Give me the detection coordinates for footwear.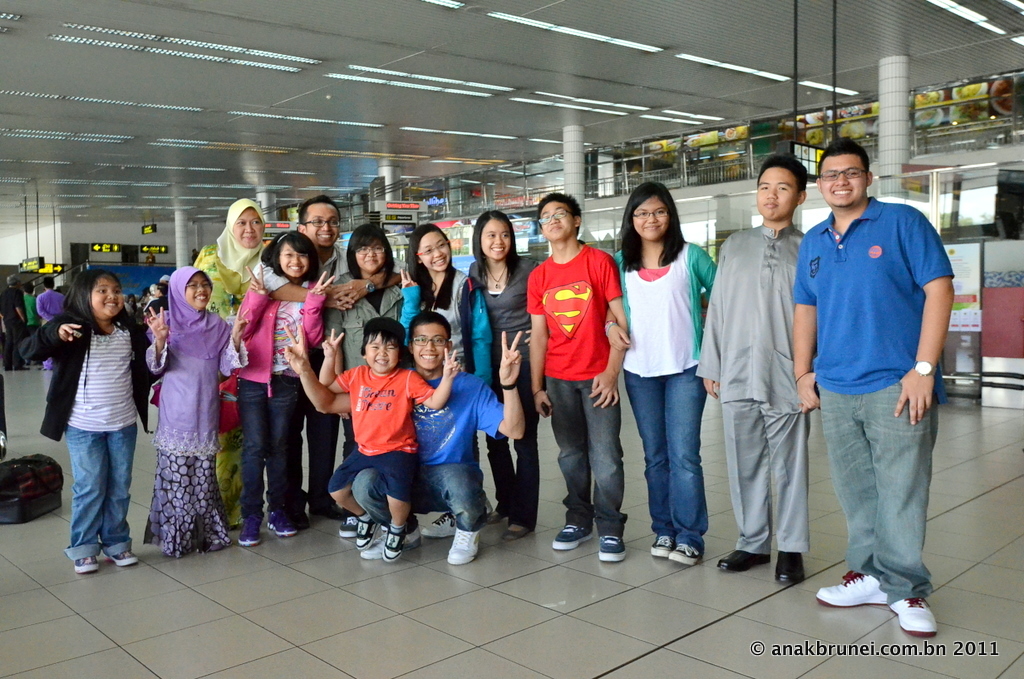
(x1=72, y1=550, x2=97, y2=570).
